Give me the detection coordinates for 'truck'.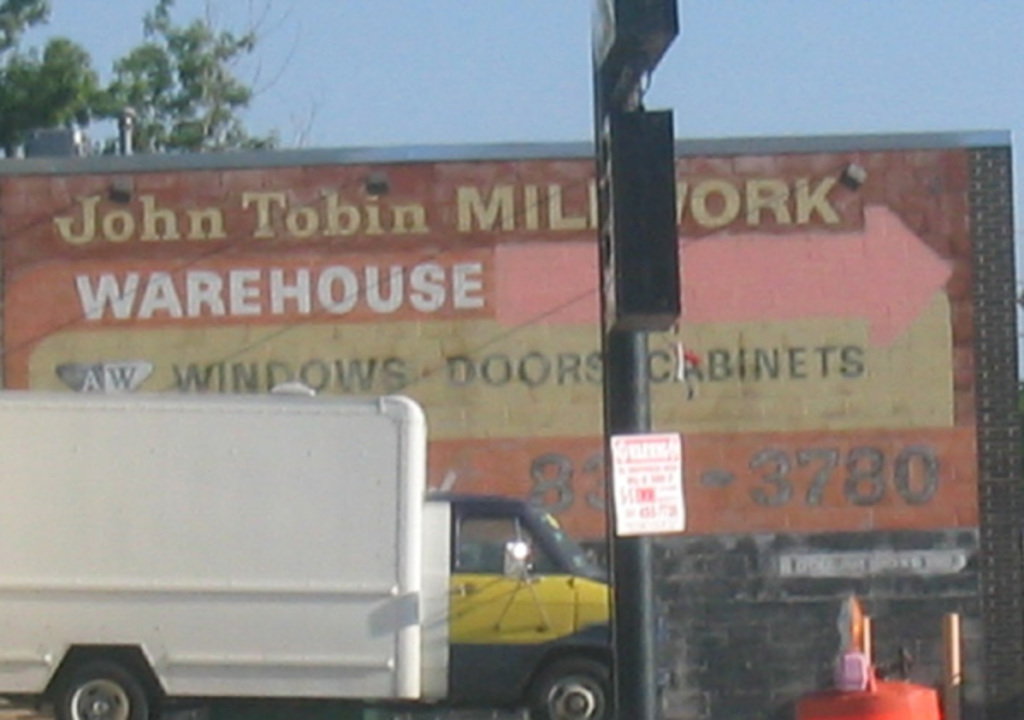
left=0, top=384, right=671, bottom=718.
